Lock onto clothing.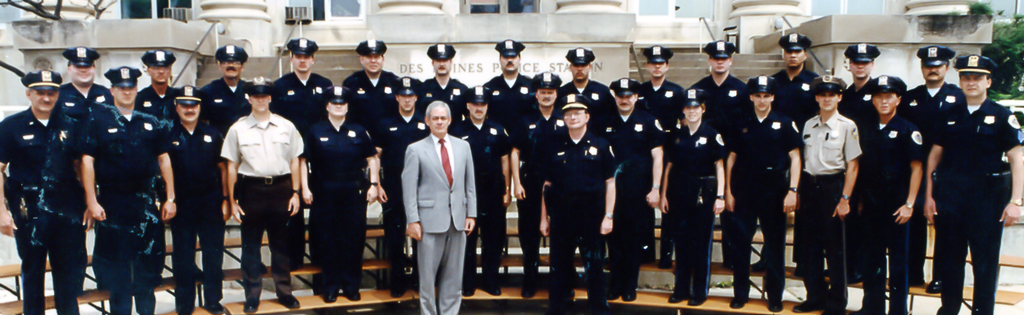
Locked: crop(539, 129, 619, 307).
